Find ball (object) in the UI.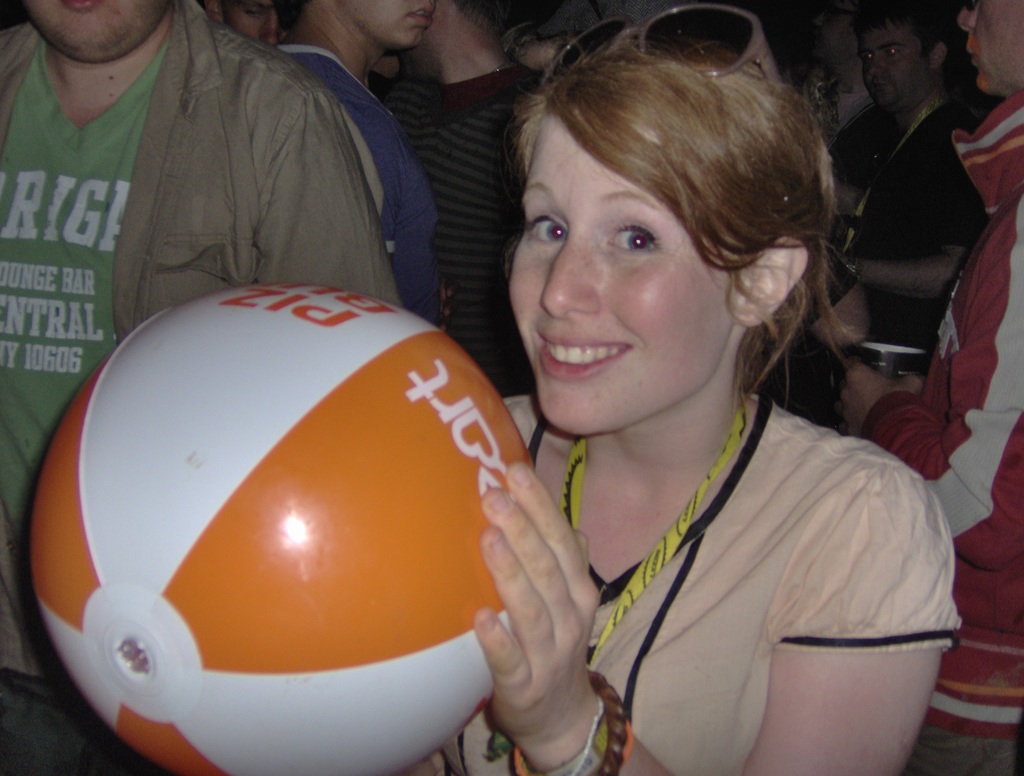
UI element at <region>32, 280, 525, 775</region>.
